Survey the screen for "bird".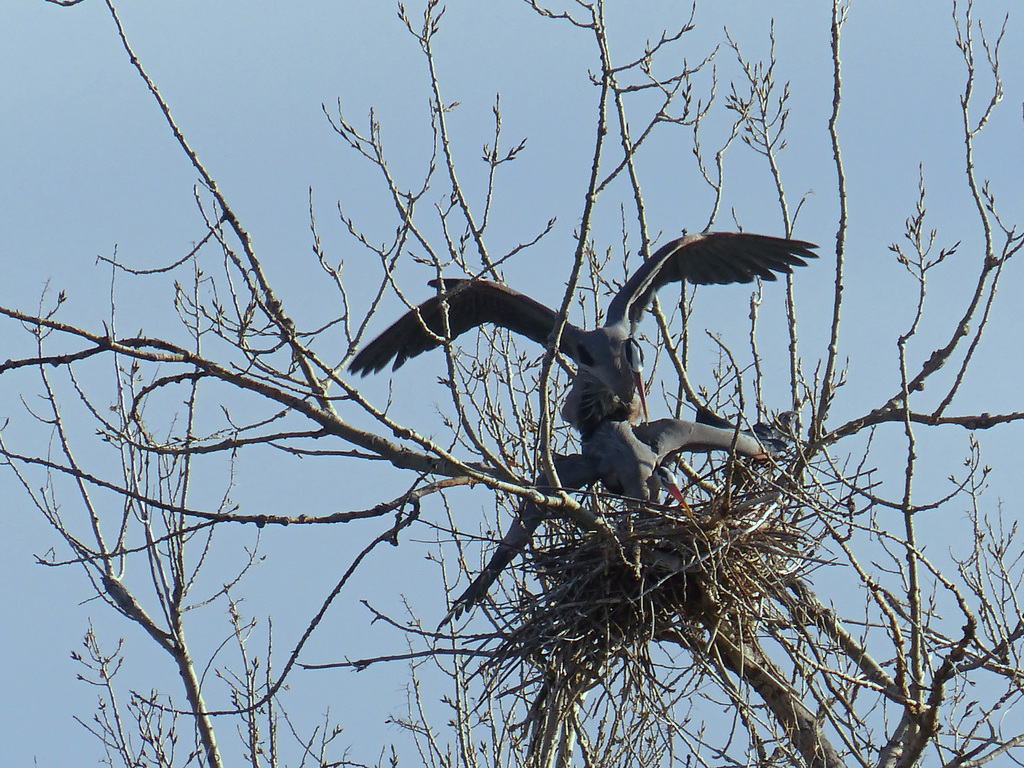
Survey found: box=[326, 248, 829, 424].
